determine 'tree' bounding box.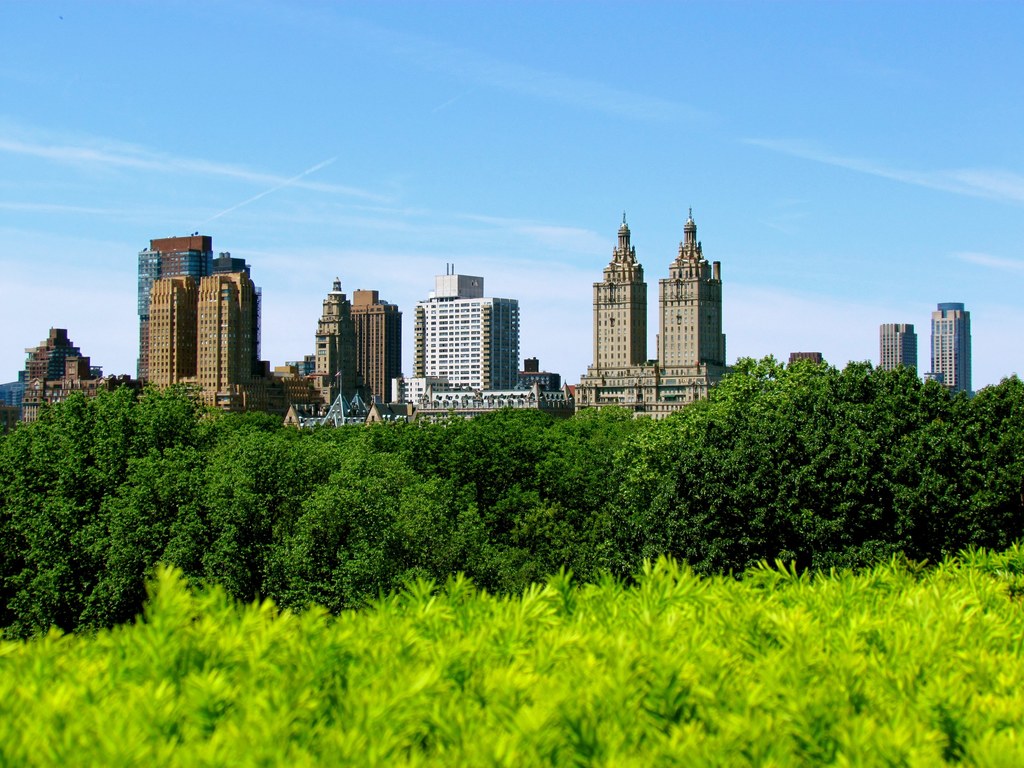
Determined: box(773, 353, 919, 570).
